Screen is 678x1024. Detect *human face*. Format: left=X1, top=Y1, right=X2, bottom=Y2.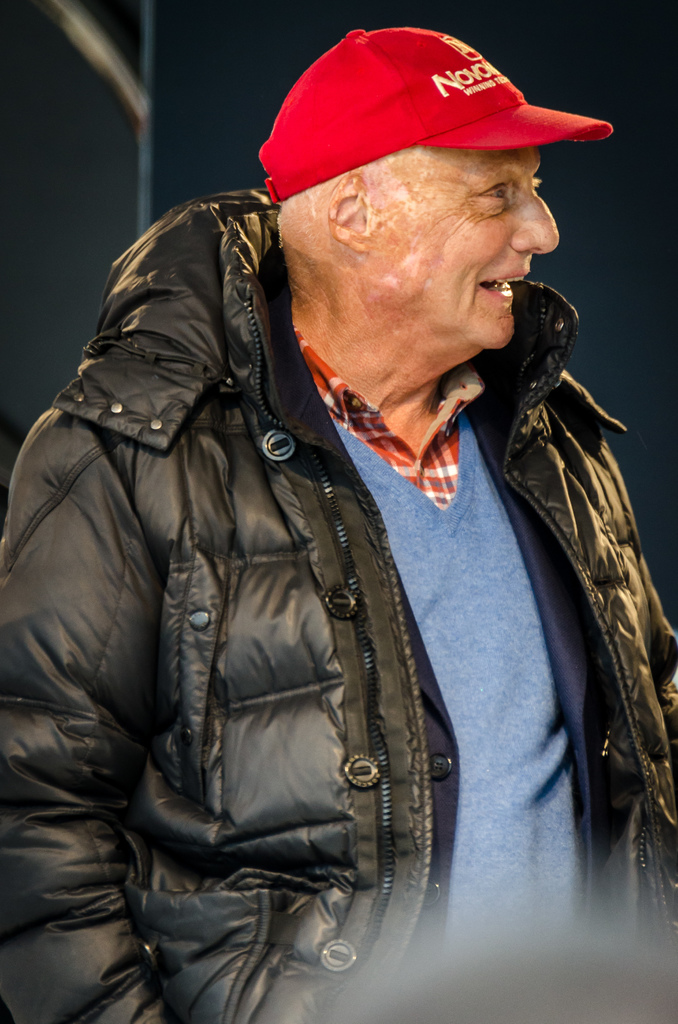
left=370, top=147, right=559, bottom=352.
